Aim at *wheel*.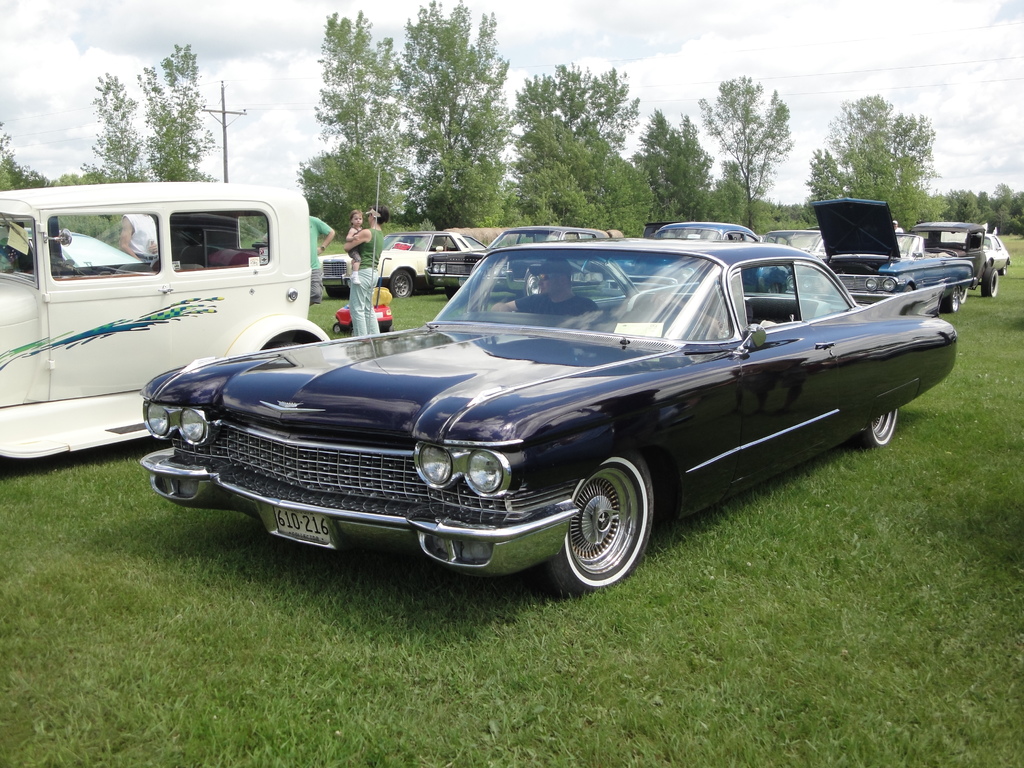
Aimed at {"left": 846, "top": 408, "right": 897, "bottom": 449}.
